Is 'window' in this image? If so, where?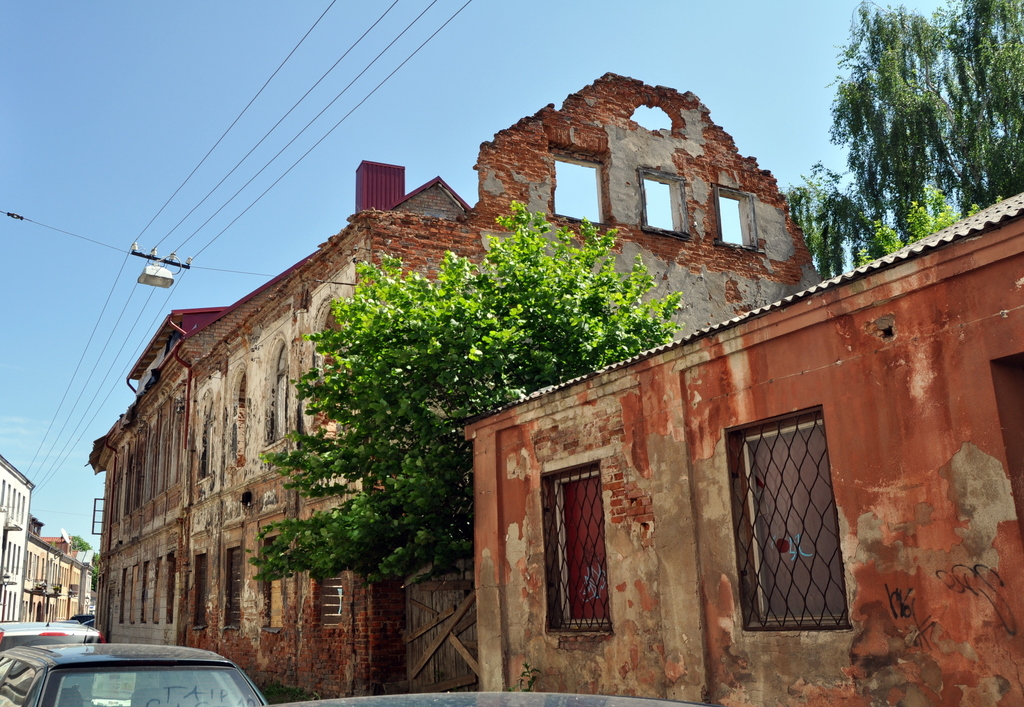
Yes, at l=304, t=297, r=350, b=423.
